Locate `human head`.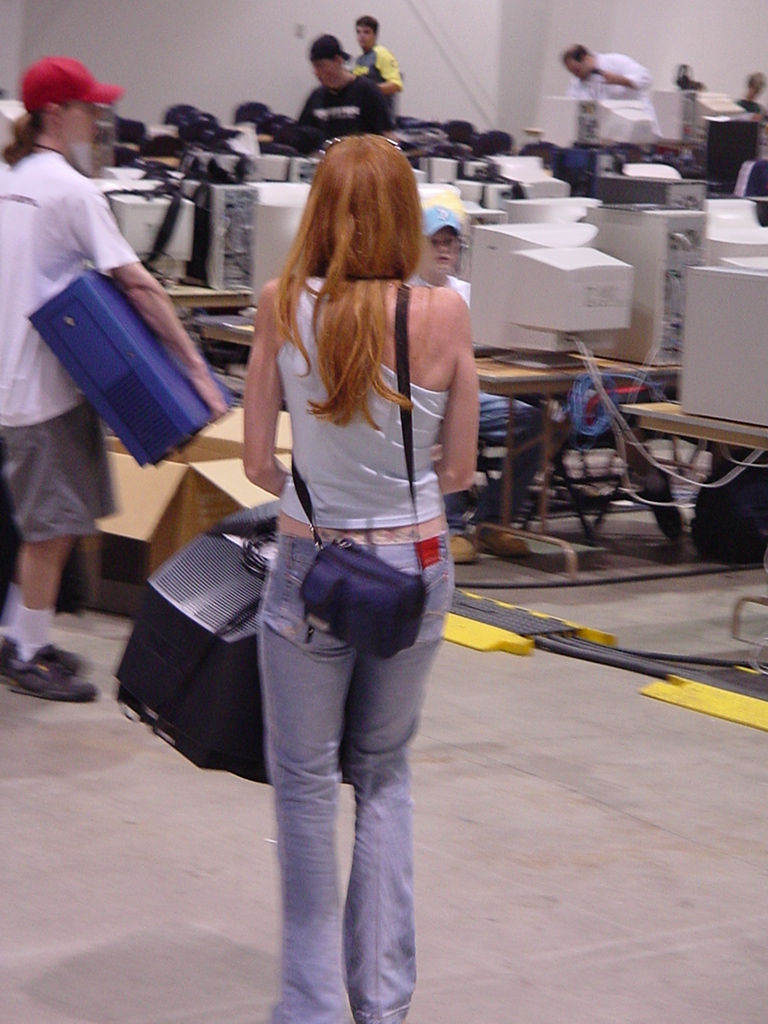
Bounding box: bbox=[356, 11, 380, 47].
